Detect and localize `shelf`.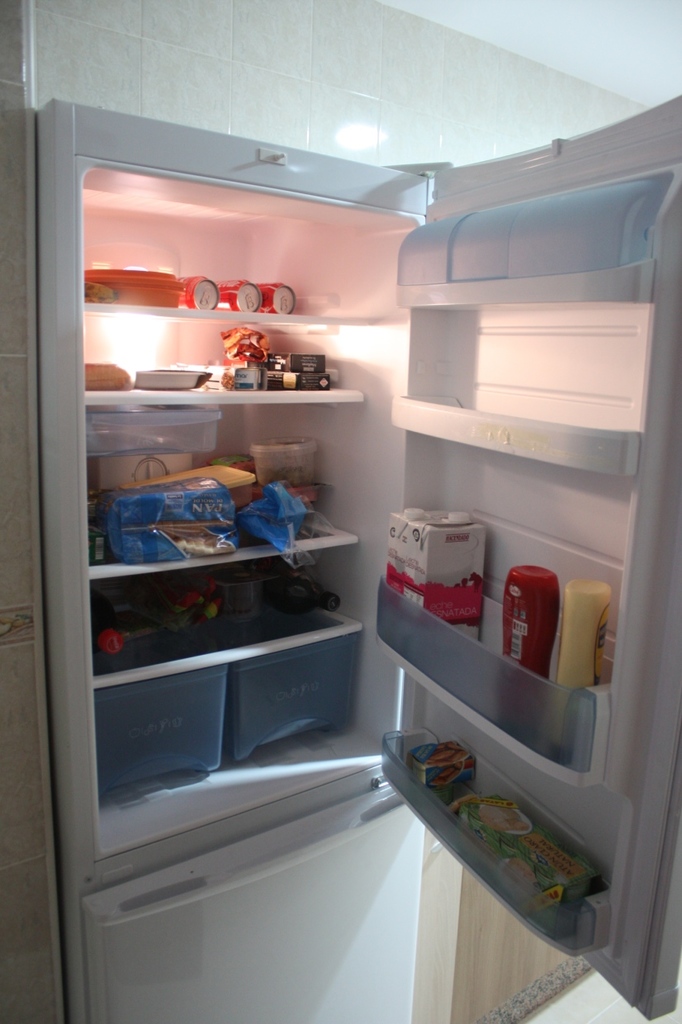
Localized at pyautogui.locateOnScreen(368, 617, 610, 955).
